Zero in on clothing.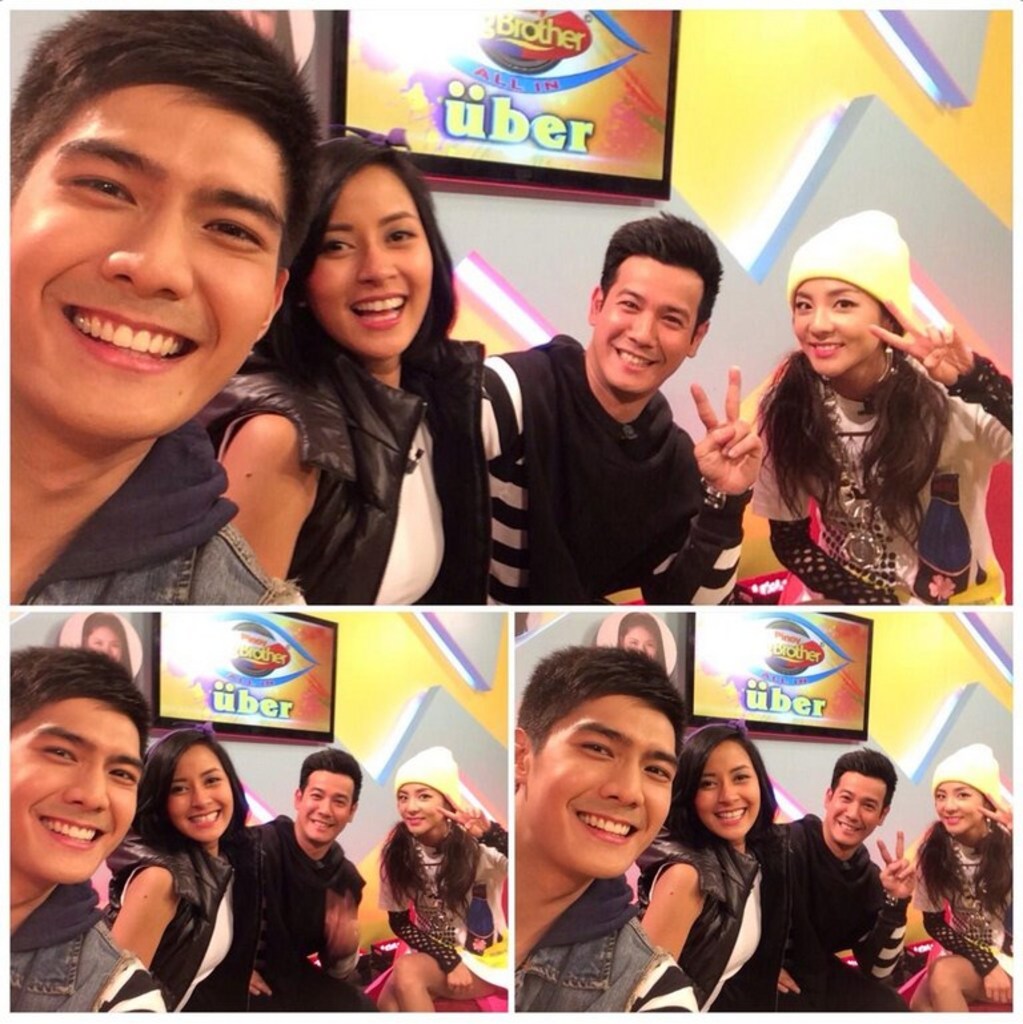
Zeroed in: <bbox>750, 349, 1022, 611</bbox>.
